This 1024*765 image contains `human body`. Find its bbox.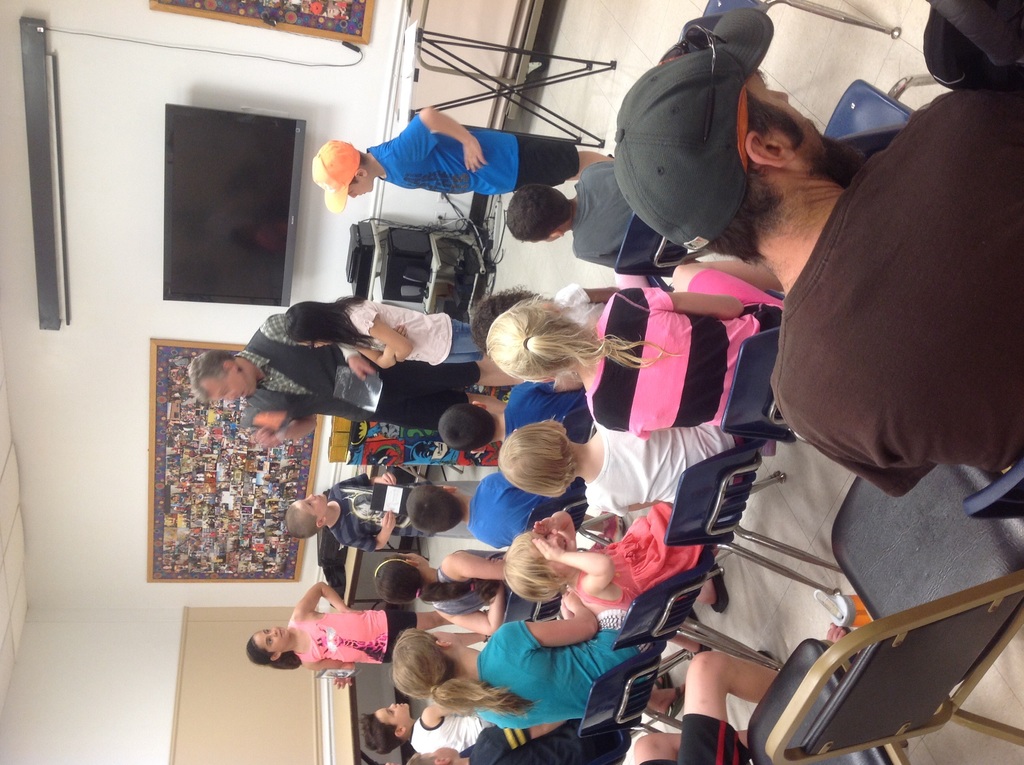
rect(572, 255, 796, 438).
